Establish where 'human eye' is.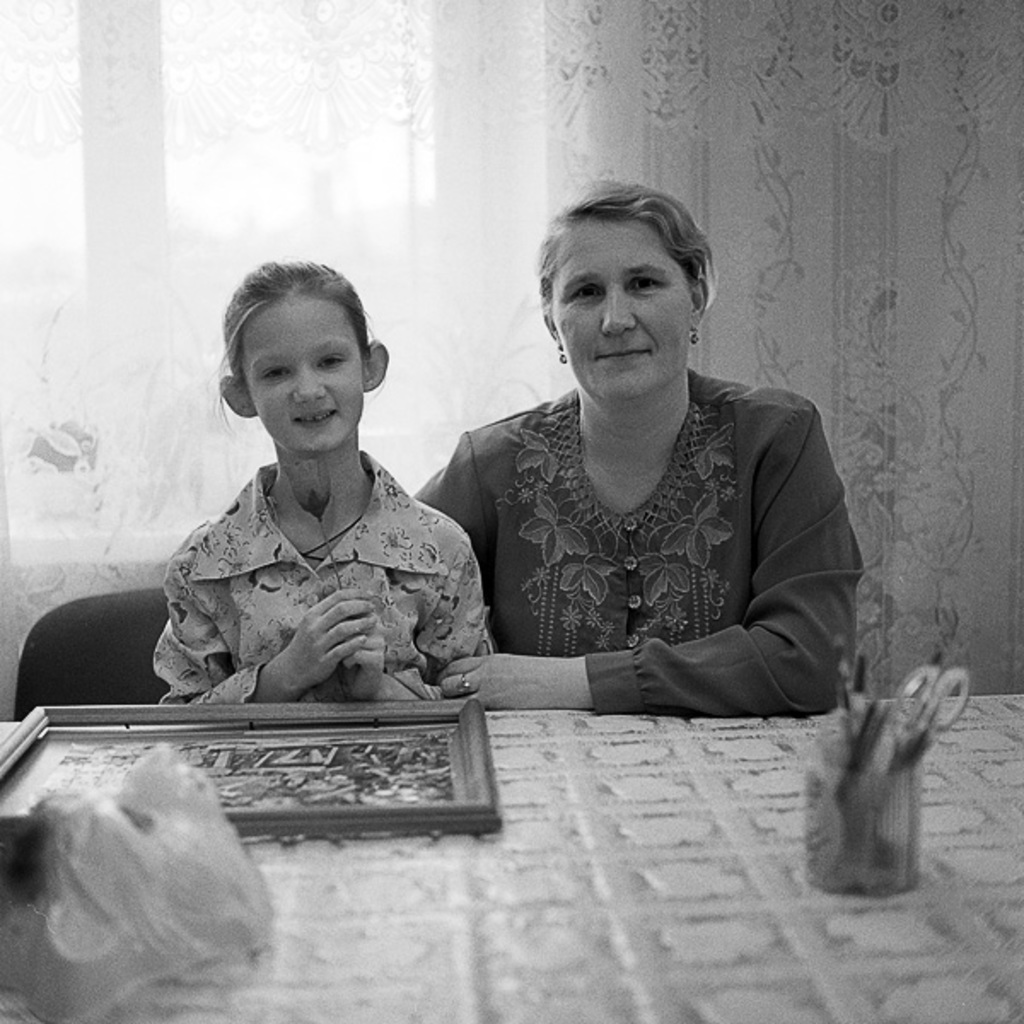
Established at 319,355,346,367.
